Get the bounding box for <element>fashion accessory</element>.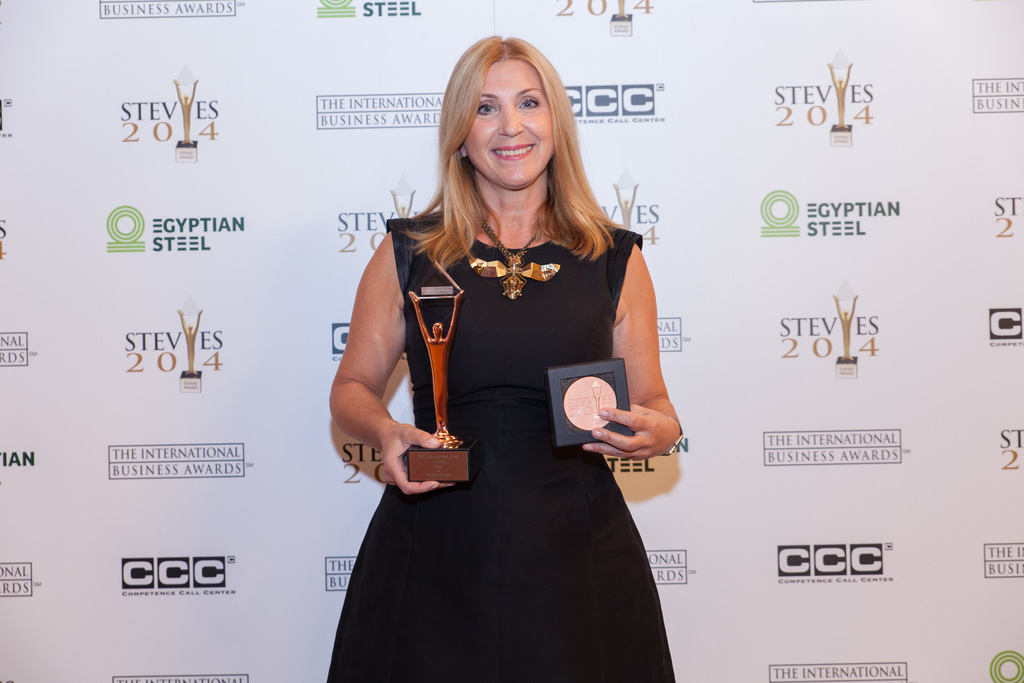
region(456, 143, 465, 161).
